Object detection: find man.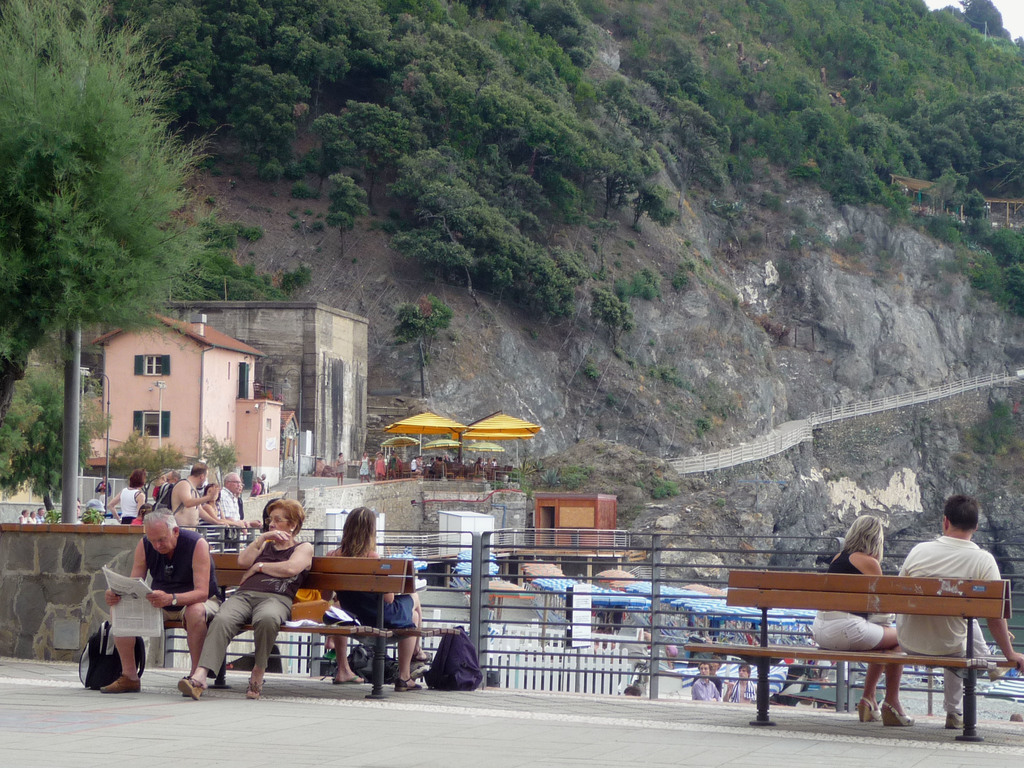
[892,513,1008,699].
